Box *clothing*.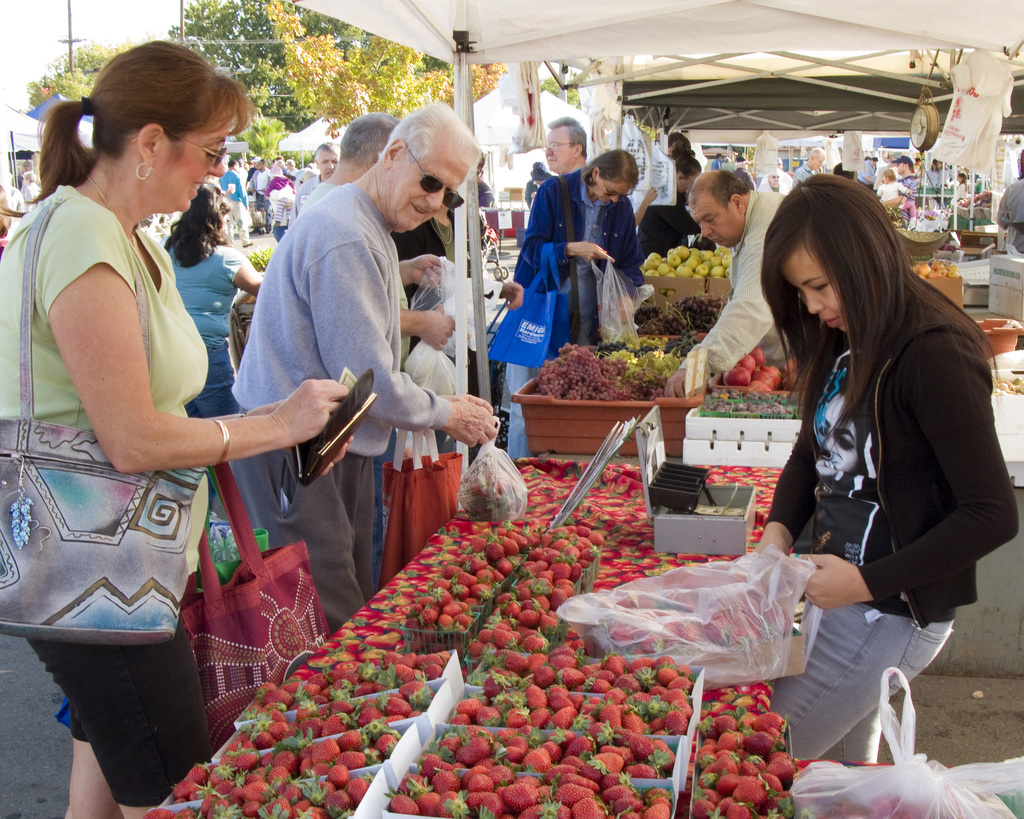
(x1=248, y1=166, x2=269, y2=215).
